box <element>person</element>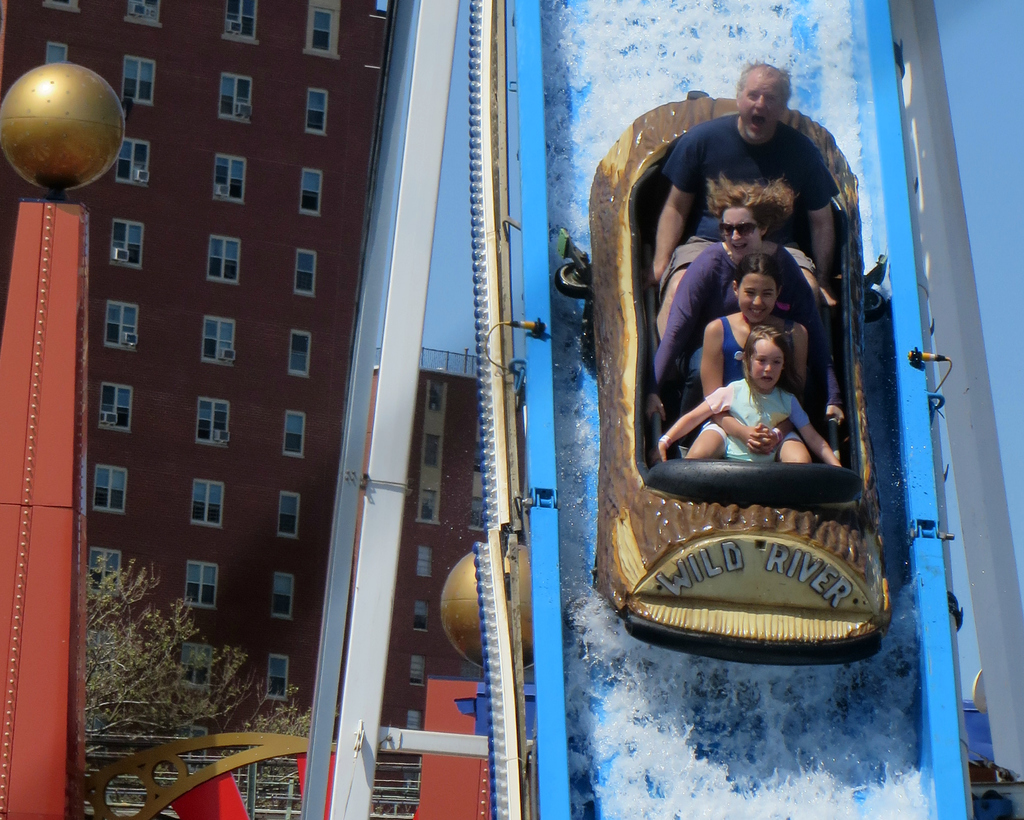
l=659, t=184, r=832, b=390
